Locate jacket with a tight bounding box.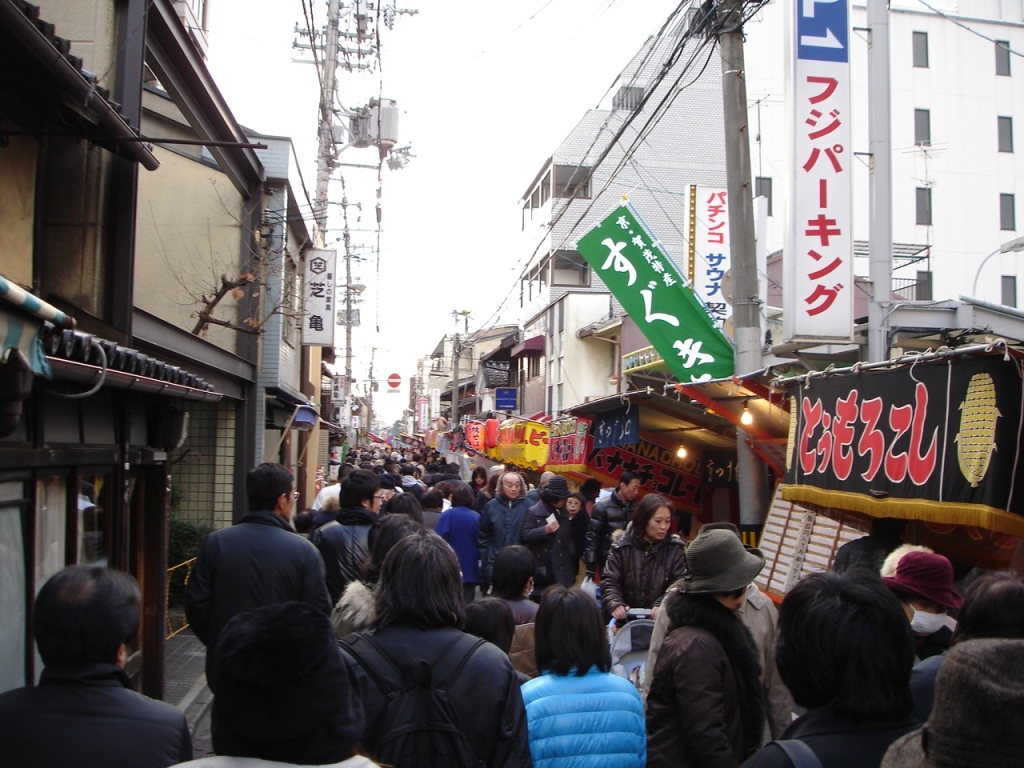
0 660 192 767.
